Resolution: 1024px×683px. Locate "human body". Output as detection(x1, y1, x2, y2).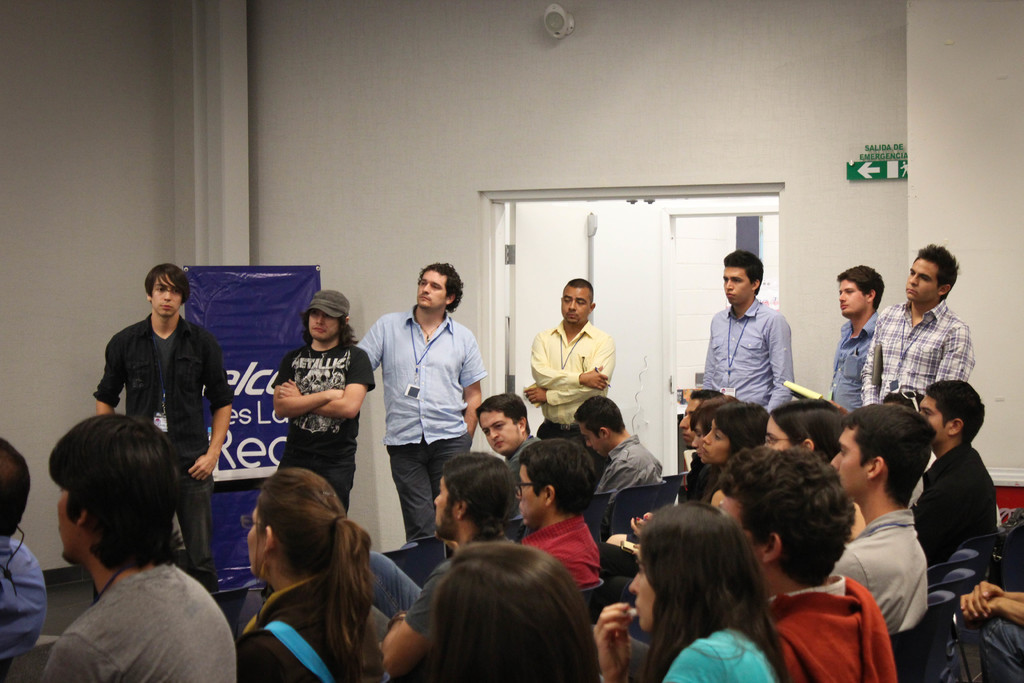
detection(350, 306, 486, 545).
